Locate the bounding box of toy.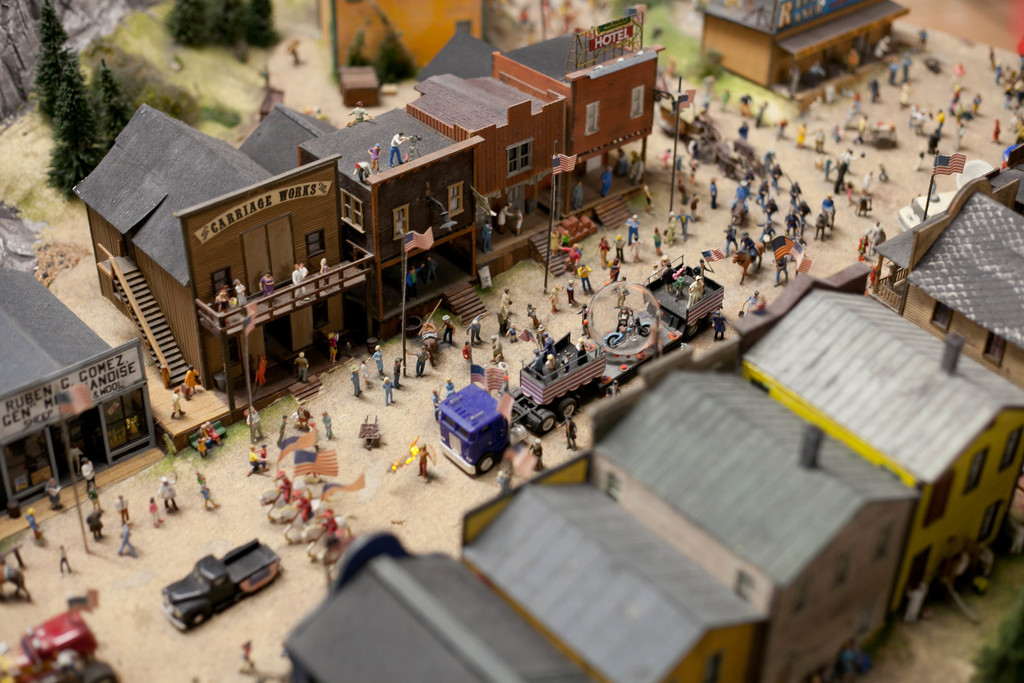
Bounding box: box(643, 187, 657, 215).
